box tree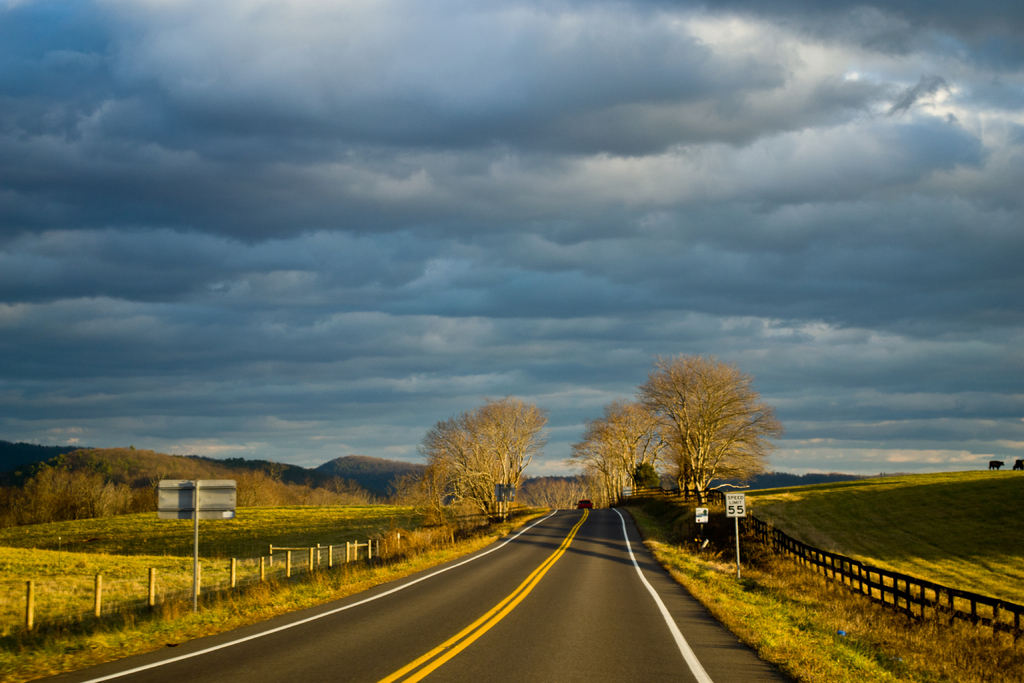
left=420, top=390, right=547, bottom=525
